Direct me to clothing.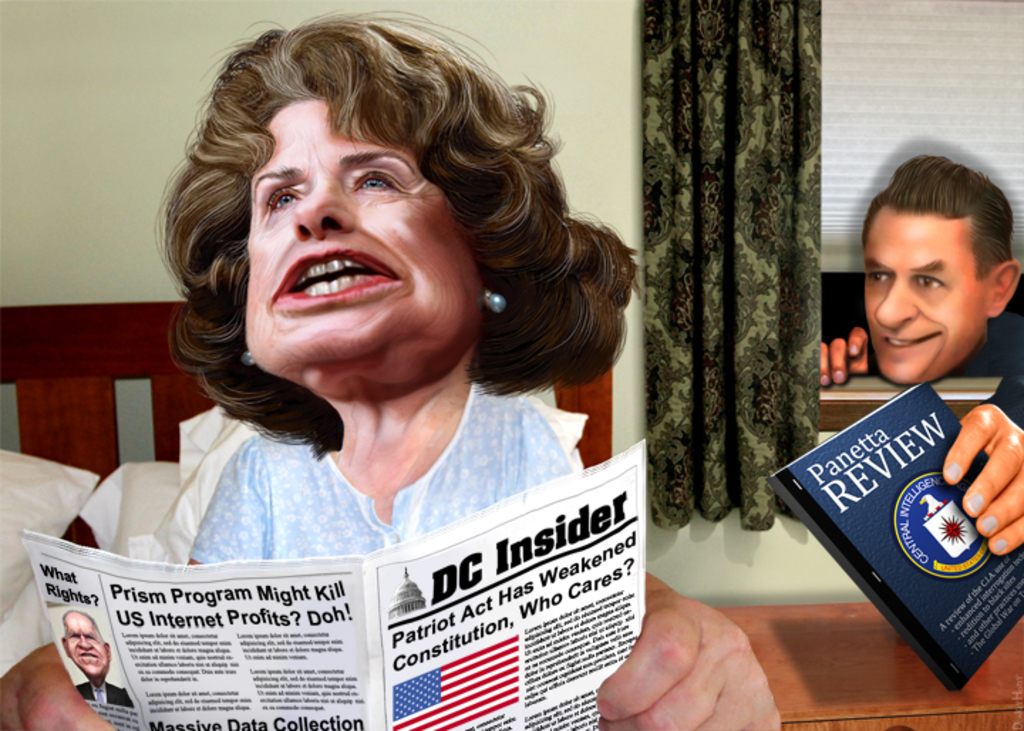
Direction: crop(186, 380, 576, 567).
